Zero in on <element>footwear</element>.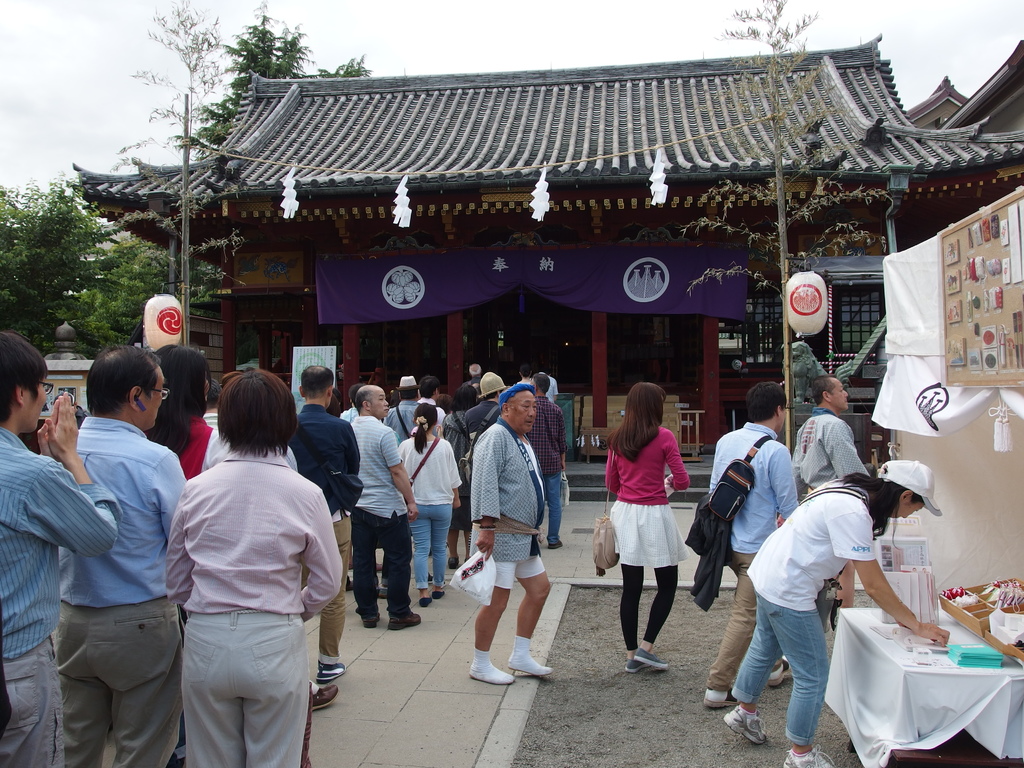
Zeroed in: x1=388 y1=611 x2=422 y2=633.
